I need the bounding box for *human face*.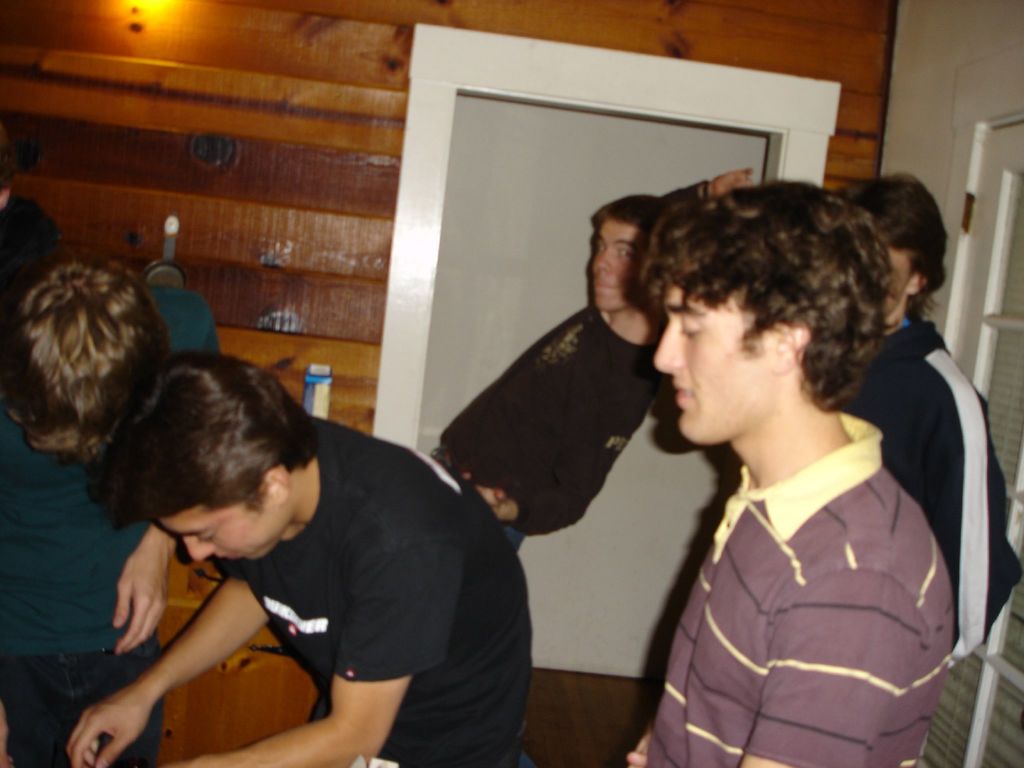
Here it is: crop(589, 216, 650, 310).
